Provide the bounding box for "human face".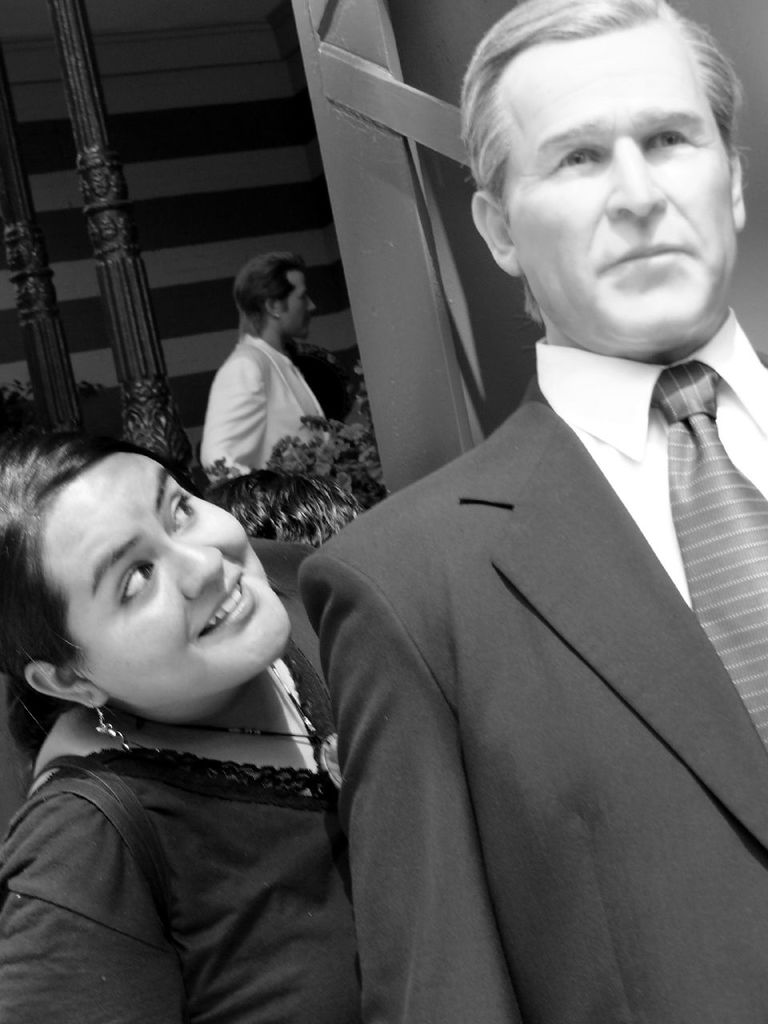
left=504, top=25, right=734, bottom=350.
